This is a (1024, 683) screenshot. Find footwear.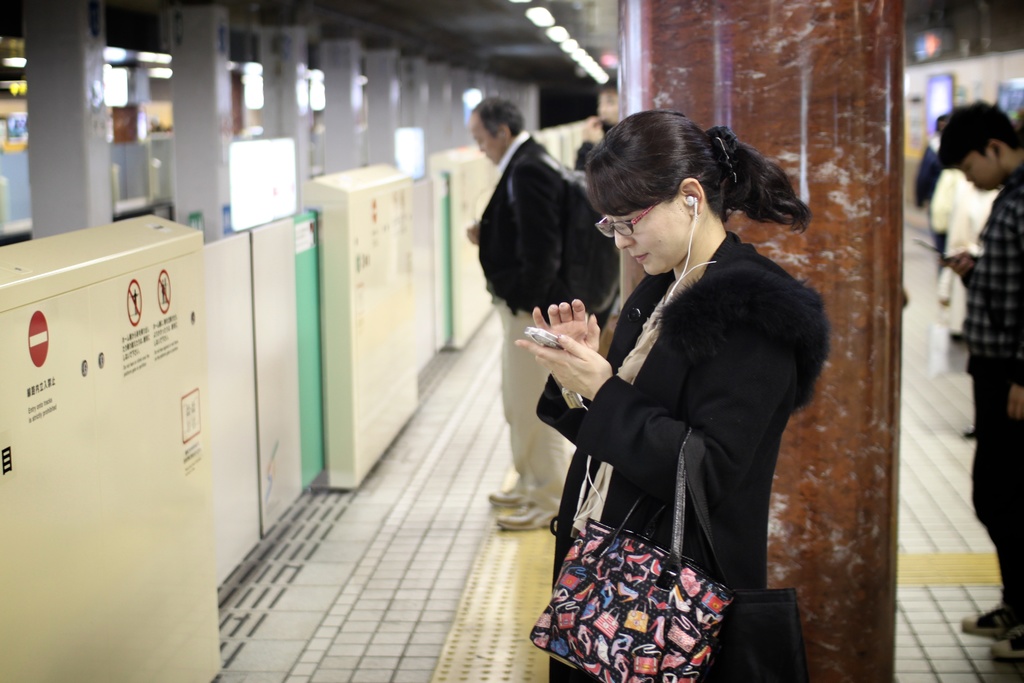
Bounding box: <box>495,504,559,534</box>.
